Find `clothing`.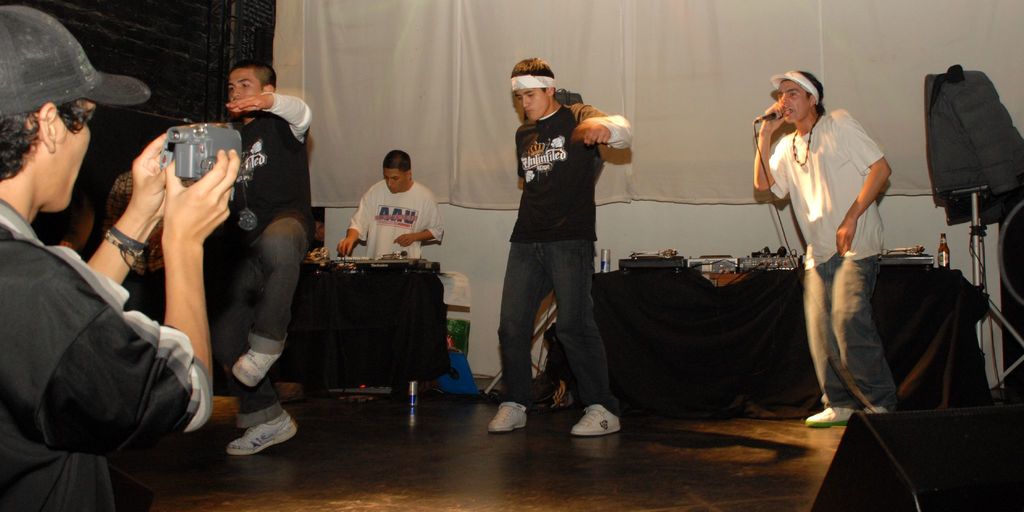
left=353, top=177, right=444, bottom=271.
